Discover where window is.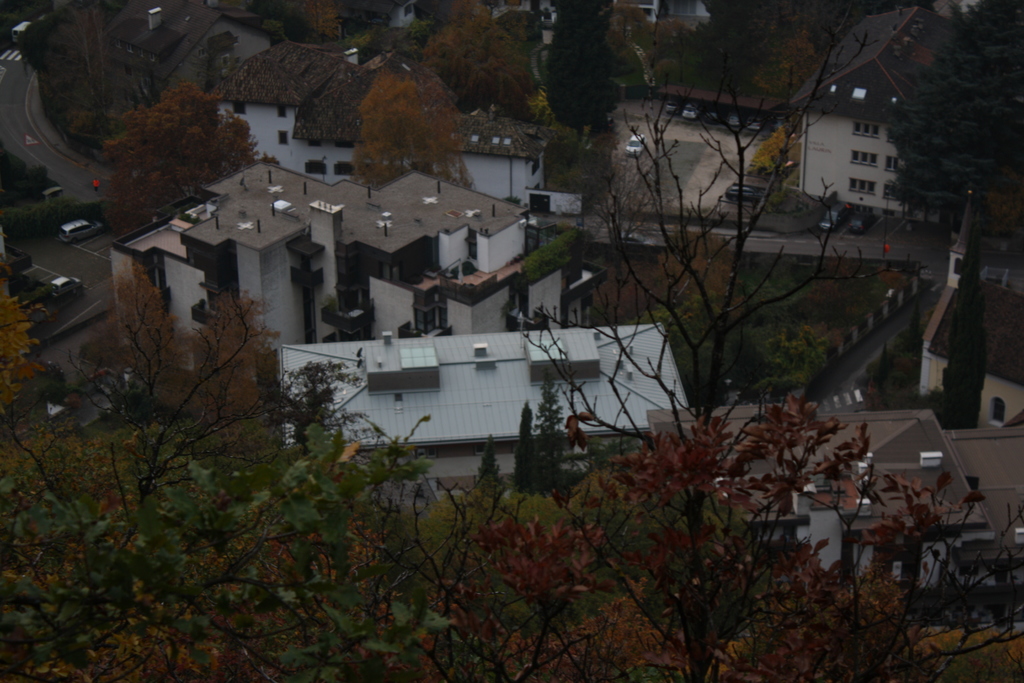
Discovered at box=[228, 99, 248, 117].
